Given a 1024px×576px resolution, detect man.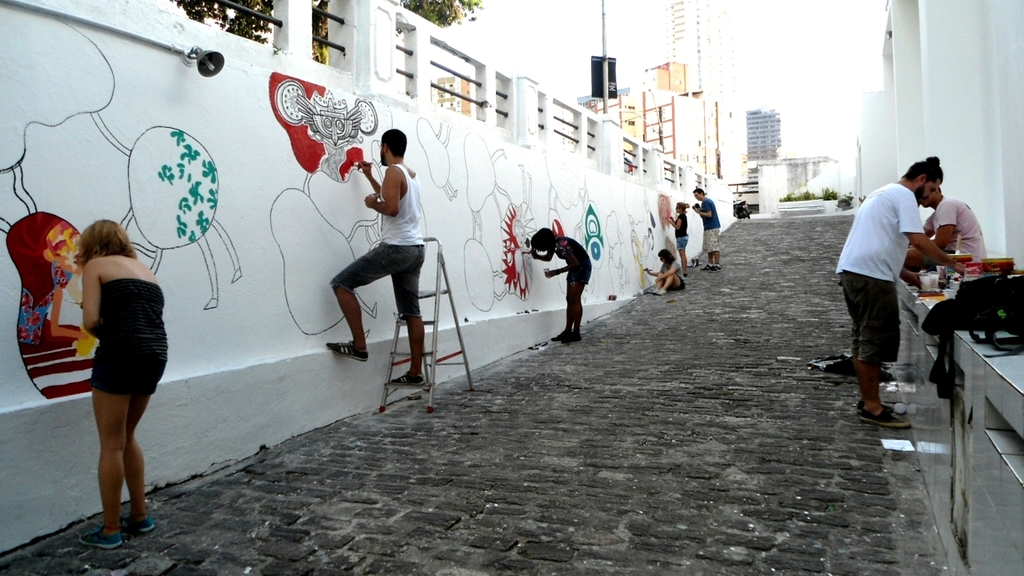
[904, 175, 988, 281].
